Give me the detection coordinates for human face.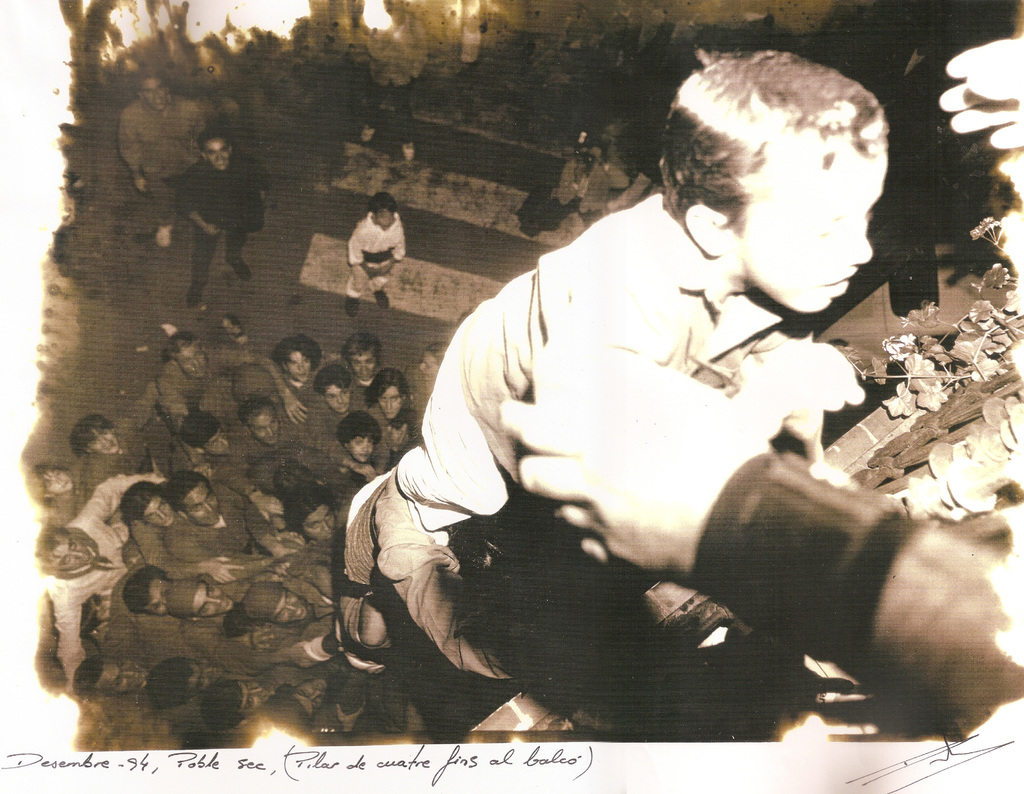
pyautogui.locateOnScreen(95, 655, 148, 697).
